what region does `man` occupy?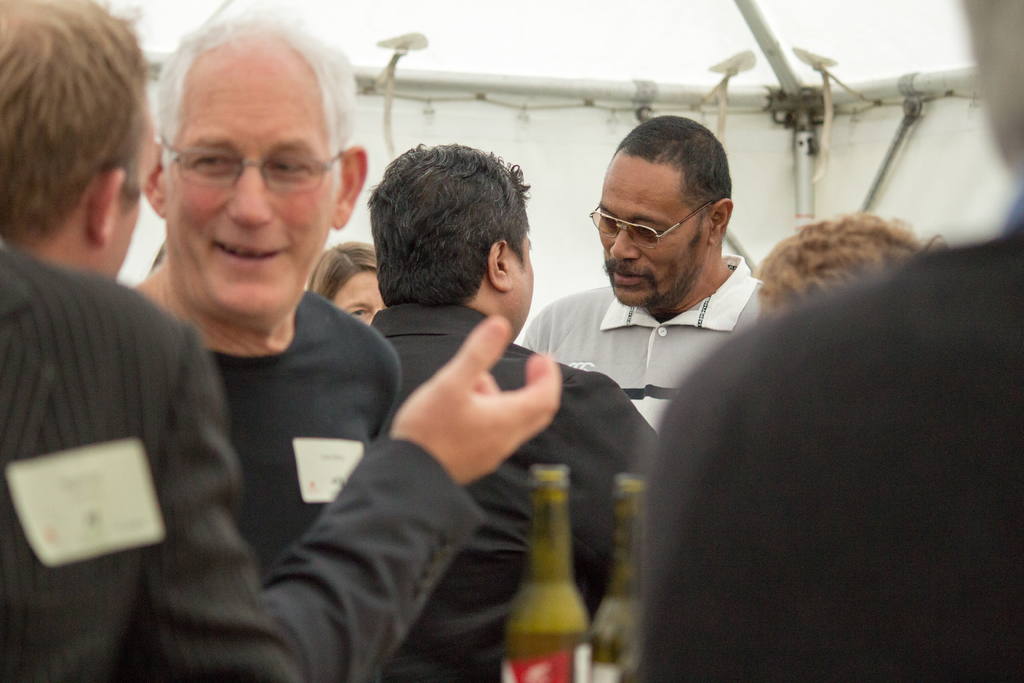
Rect(367, 142, 668, 682).
